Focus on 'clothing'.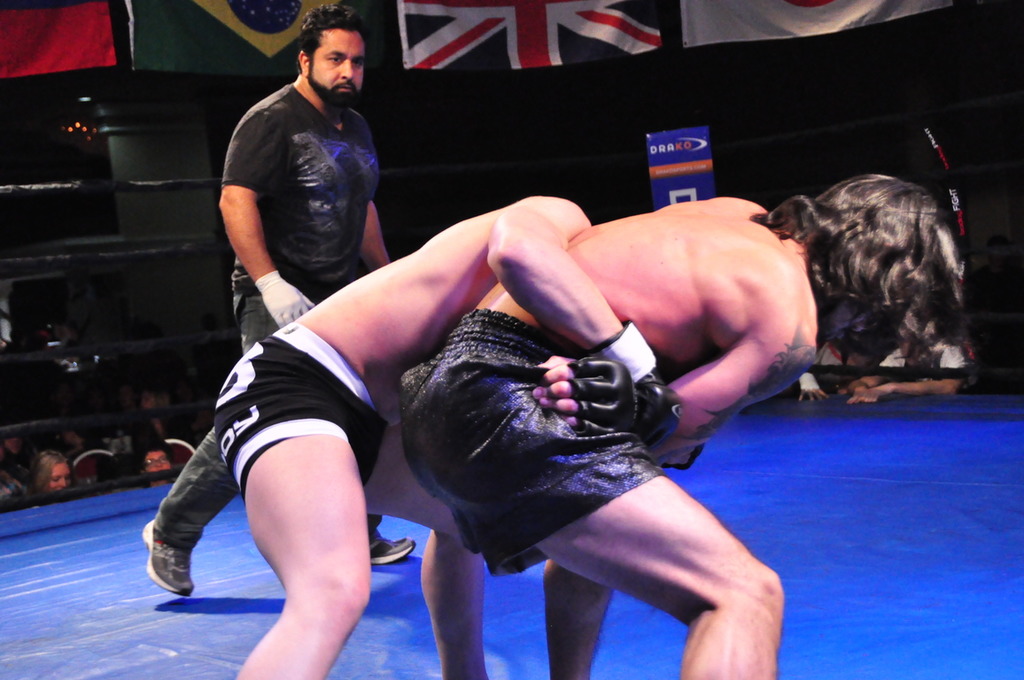
Focused at locate(211, 323, 384, 487).
